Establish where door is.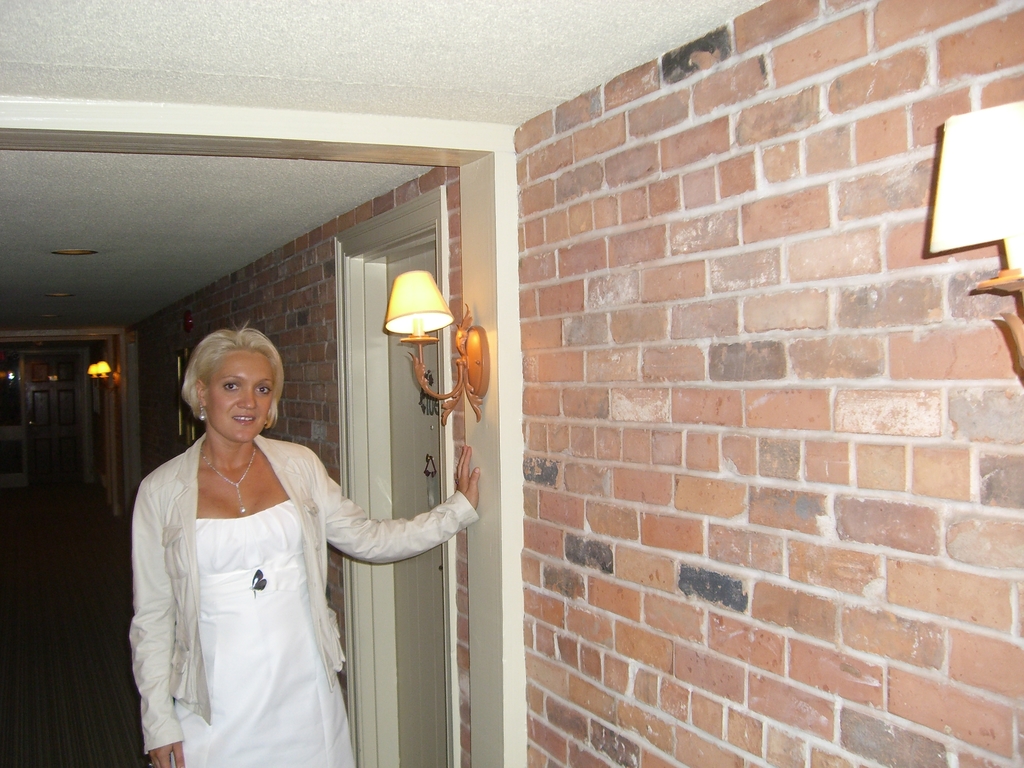
Established at 382/238/451/764.
